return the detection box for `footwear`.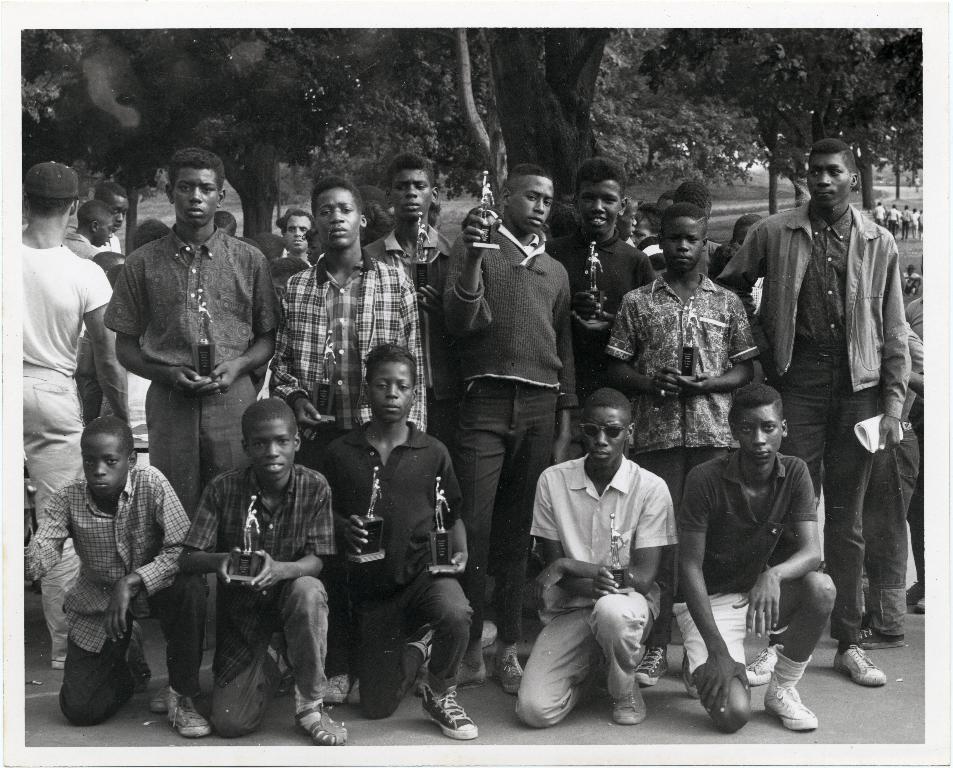
locate(401, 641, 434, 693).
